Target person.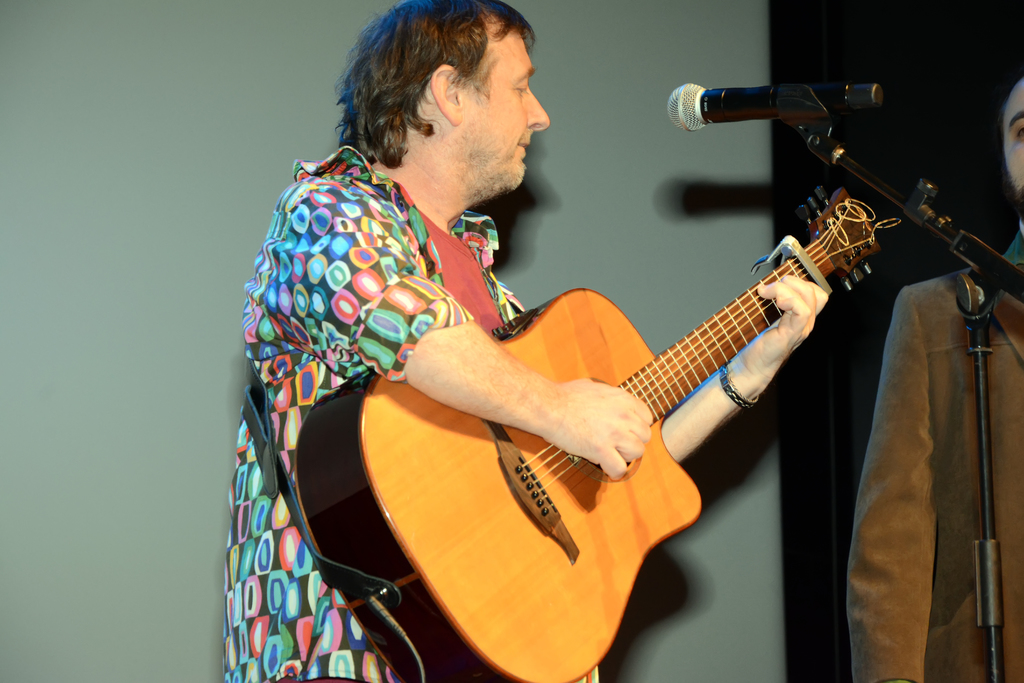
Target region: 224:0:828:682.
